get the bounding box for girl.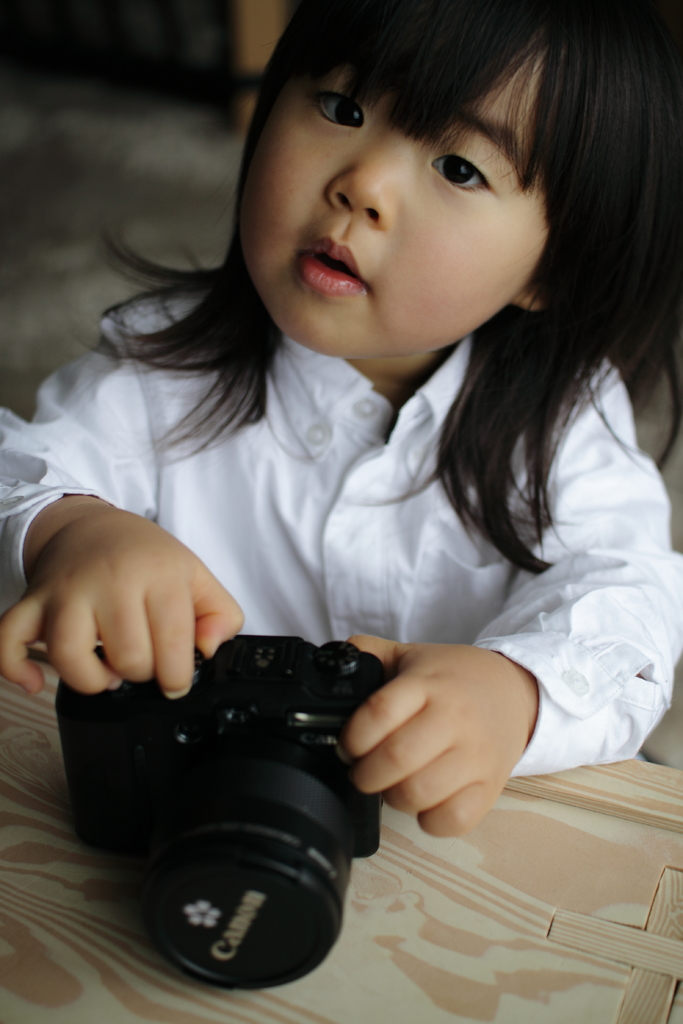
pyautogui.locateOnScreen(0, 0, 682, 841).
